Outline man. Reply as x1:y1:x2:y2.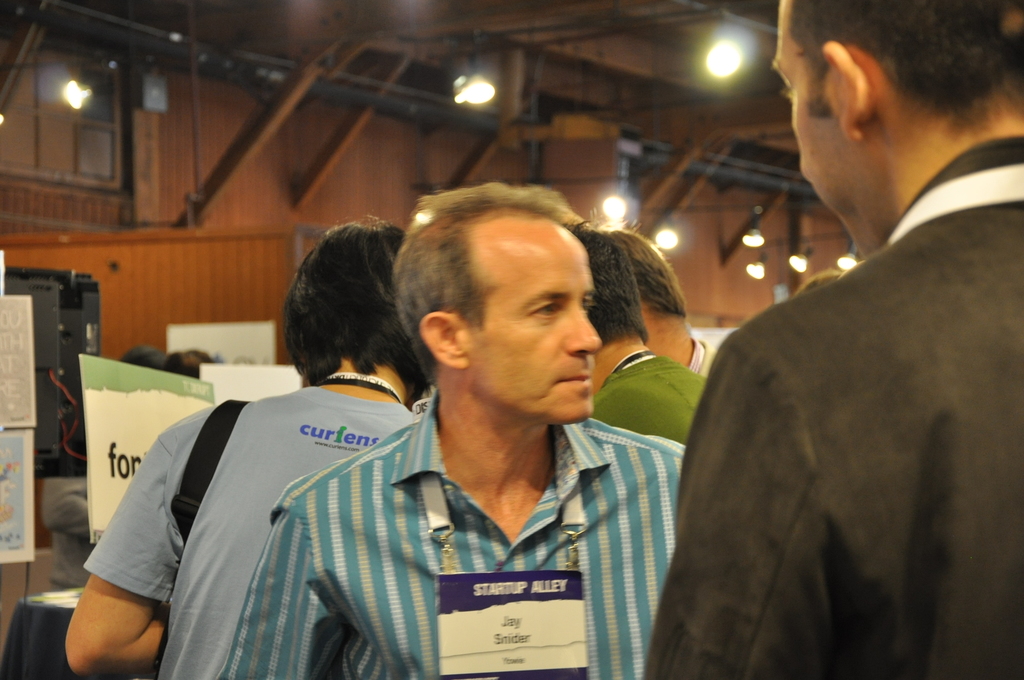
676:0:1023:673.
